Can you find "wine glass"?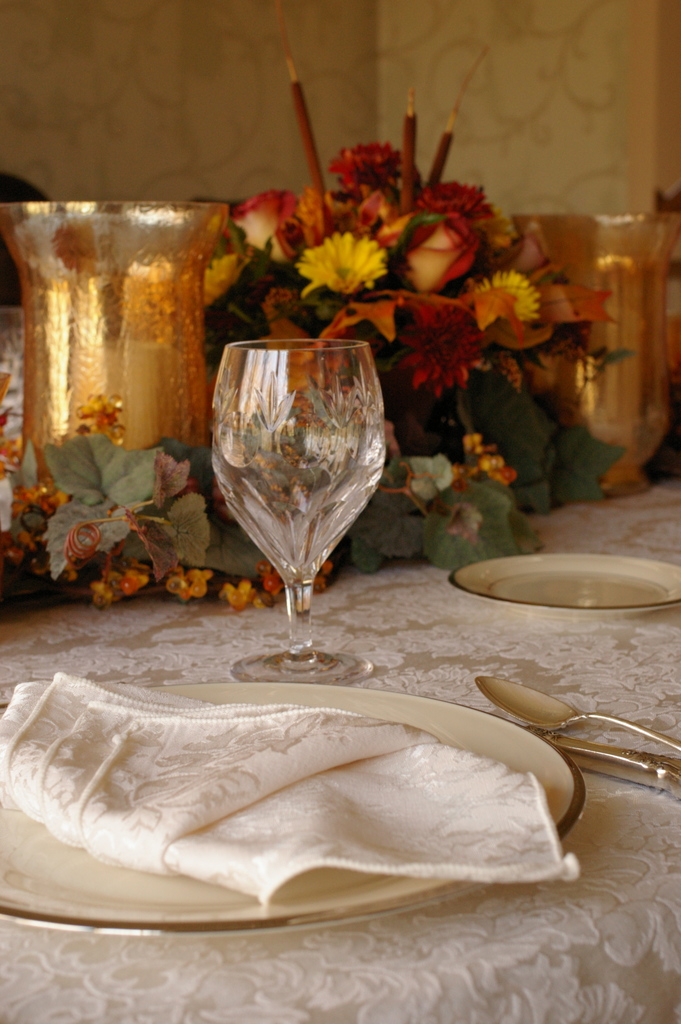
Yes, bounding box: box(213, 337, 388, 687).
